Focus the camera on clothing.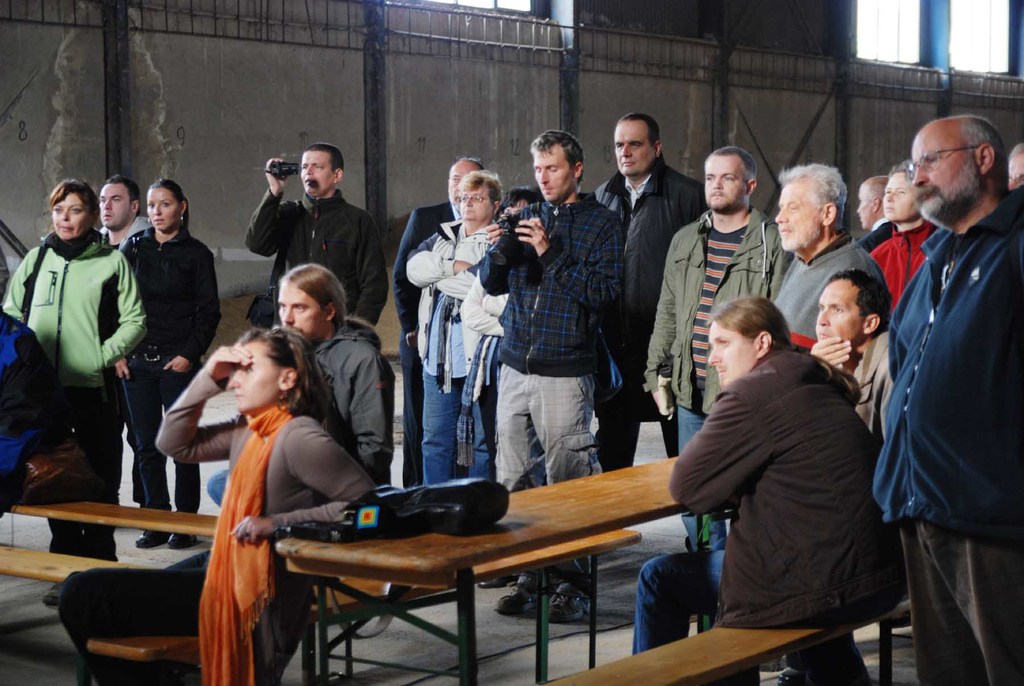
Focus region: region(646, 204, 791, 531).
